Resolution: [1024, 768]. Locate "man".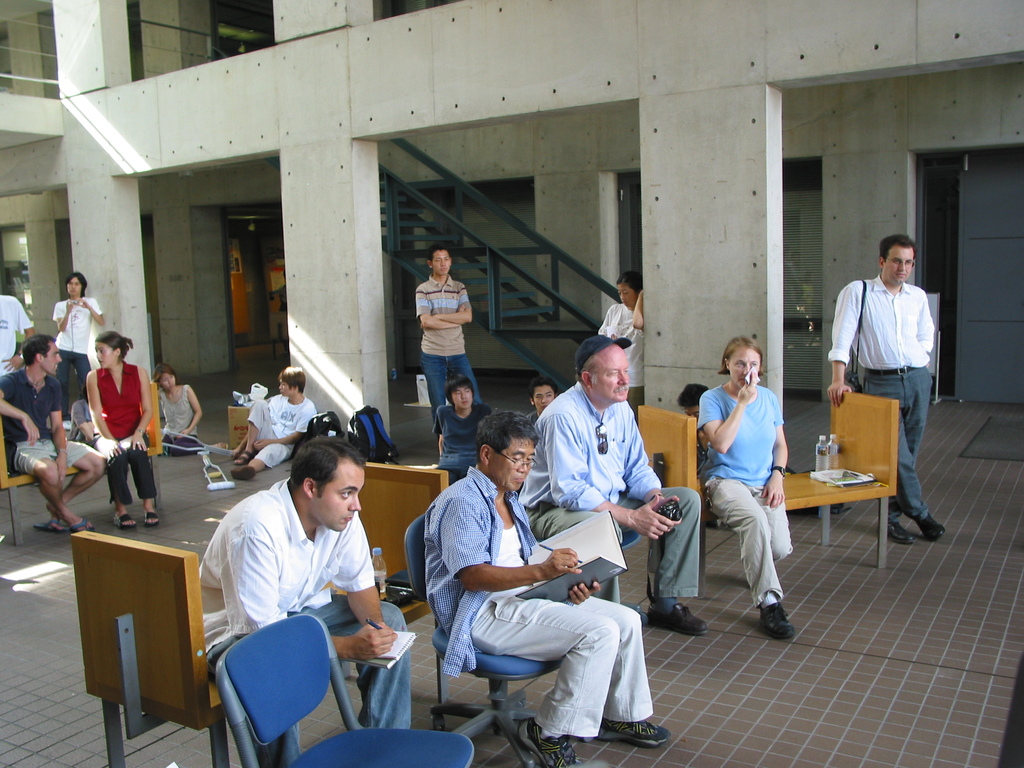
locate(193, 441, 412, 742).
